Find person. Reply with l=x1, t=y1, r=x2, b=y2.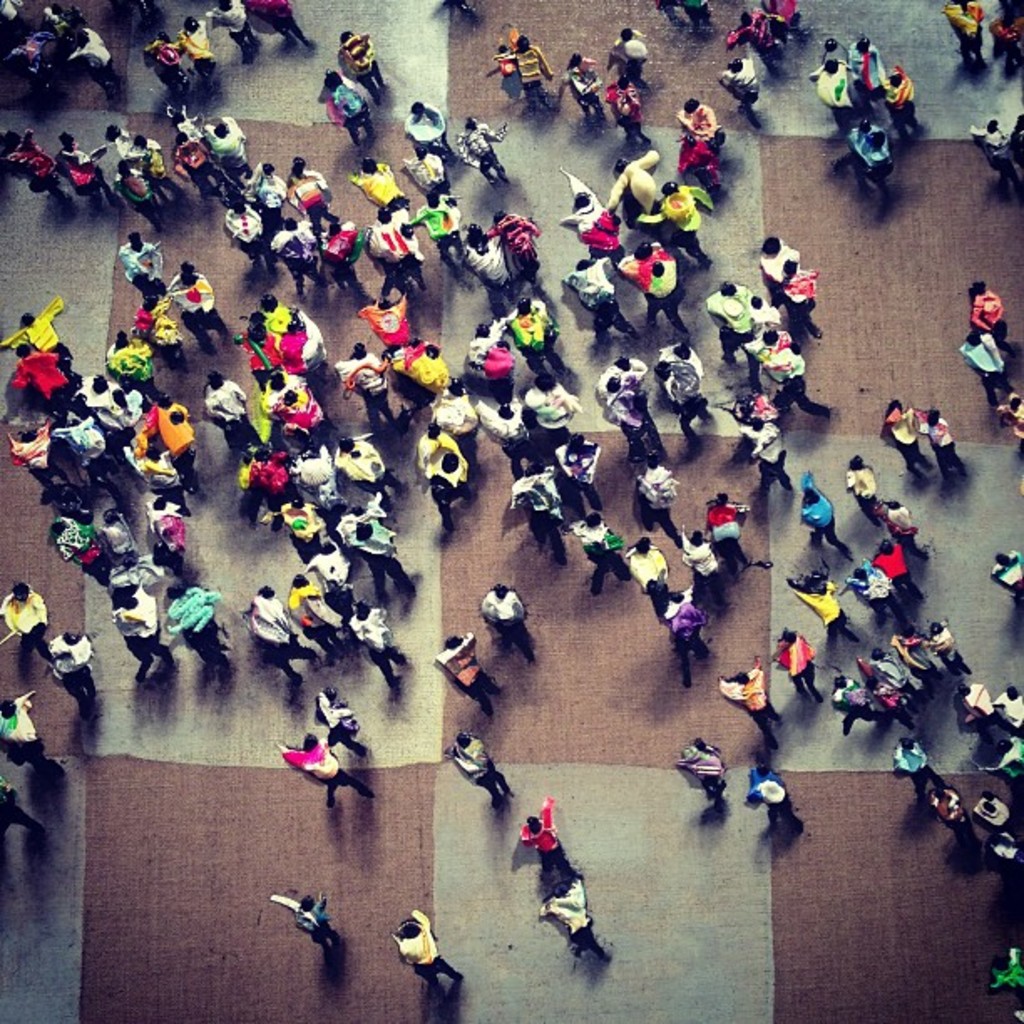
l=279, t=740, r=390, b=808.
